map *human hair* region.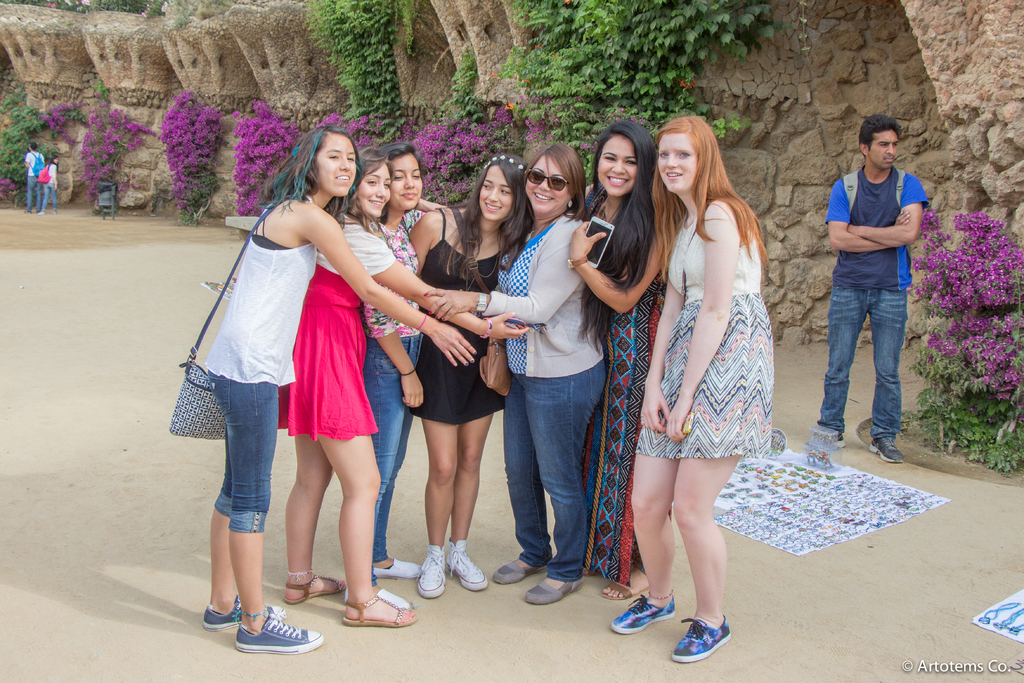
Mapped to Rect(430, 154, 535, 288).
